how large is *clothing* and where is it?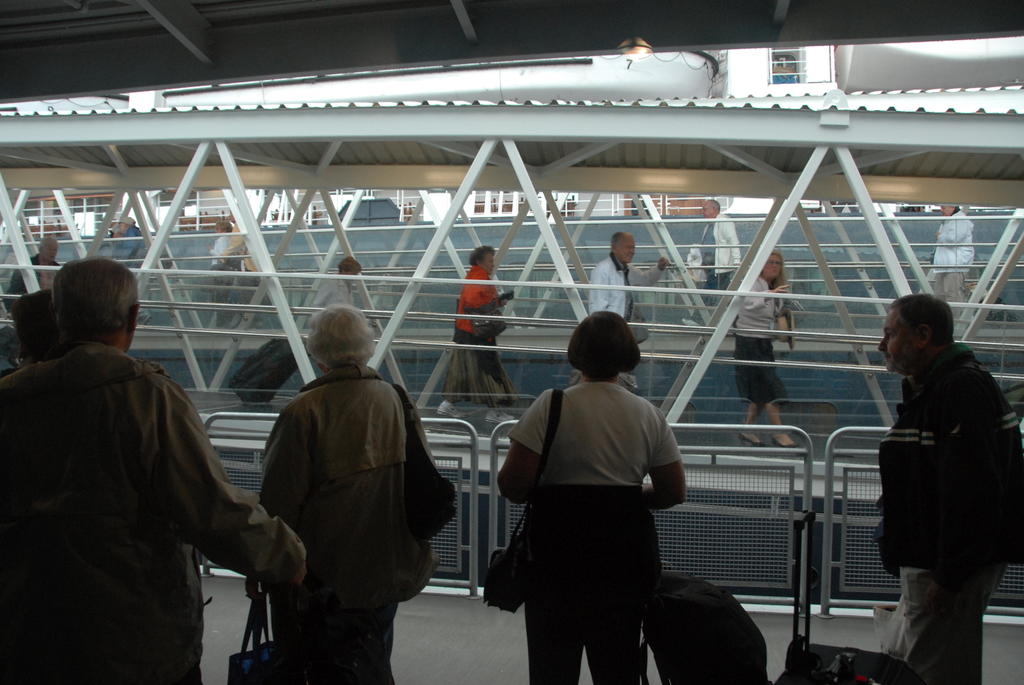
Bounding box: x1=584 y1=252 x2=669 y2=322.
